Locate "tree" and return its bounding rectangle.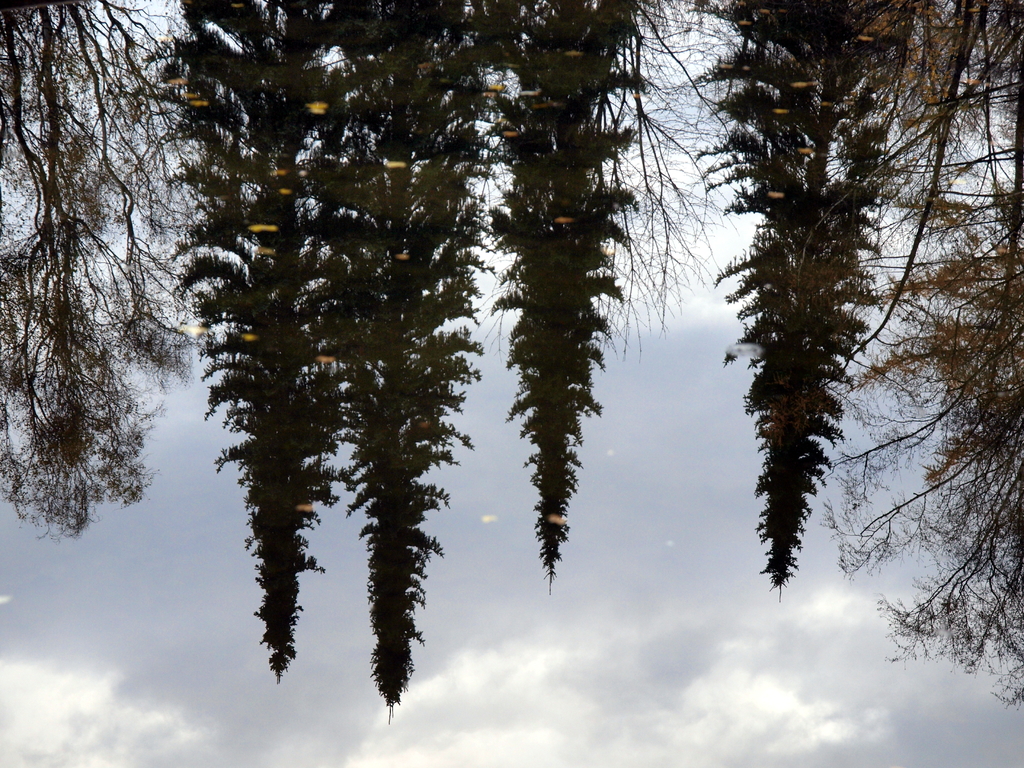
region(833, 0, 1023, 712).
